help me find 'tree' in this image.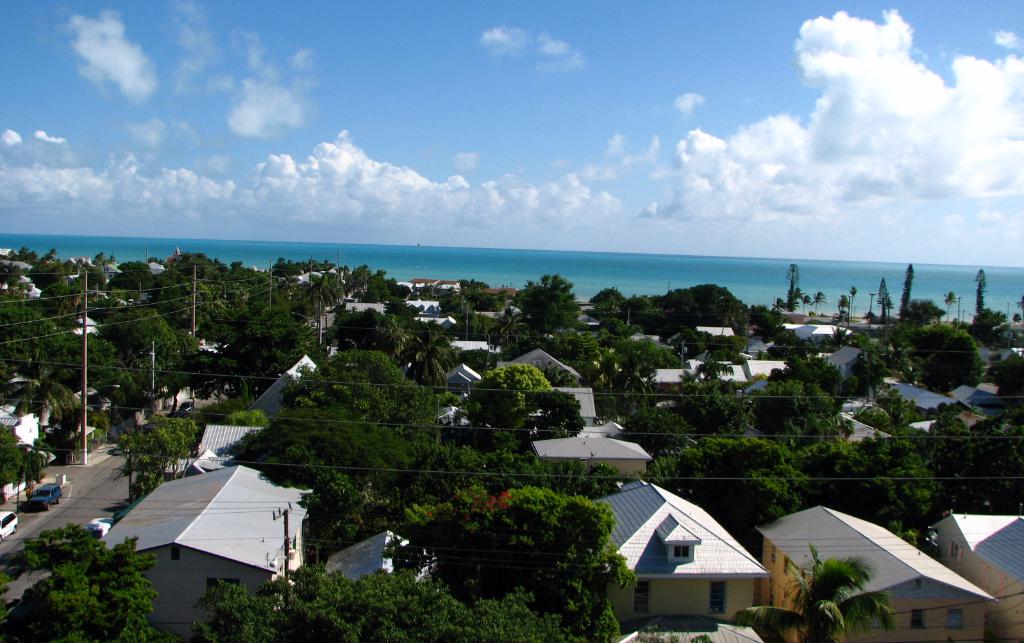
Found it: [left=811, top=288, right=832, bottom=305].
